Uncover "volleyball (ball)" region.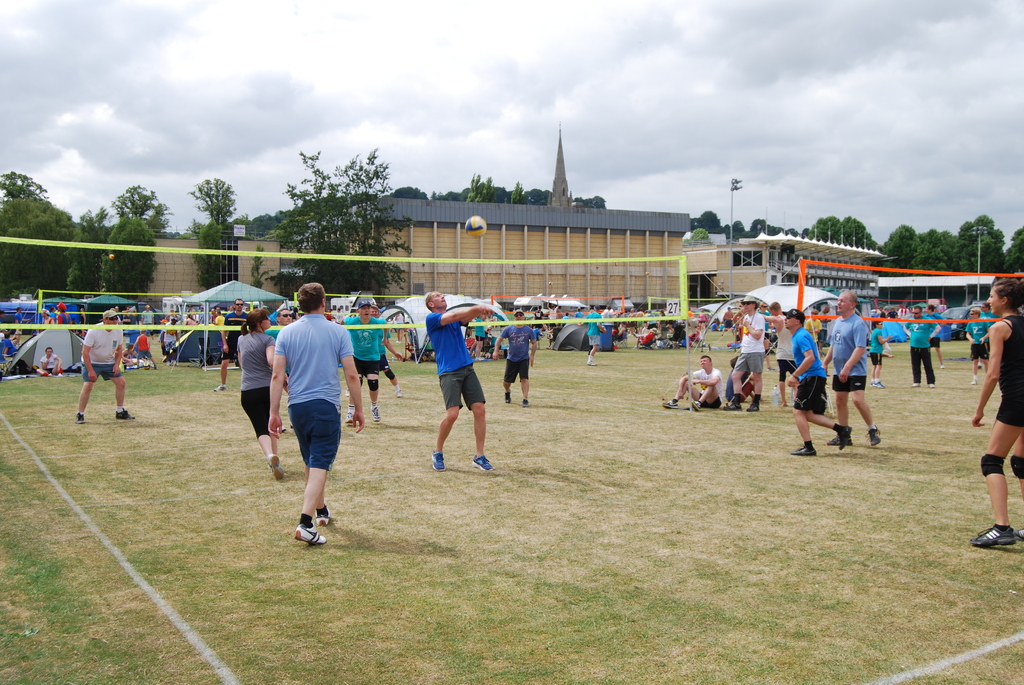
Uncovered: left=463, top=212, right=488, bottom=241.
